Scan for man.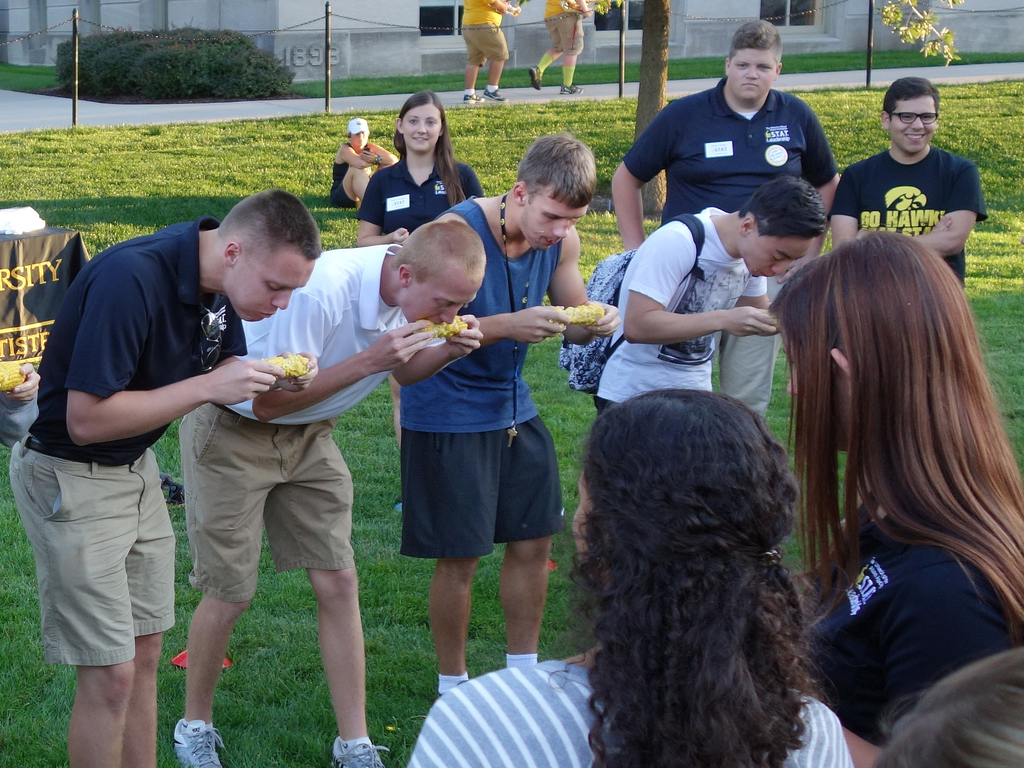
Scan result: [left=20, top=187, right=252, bottom=729].
